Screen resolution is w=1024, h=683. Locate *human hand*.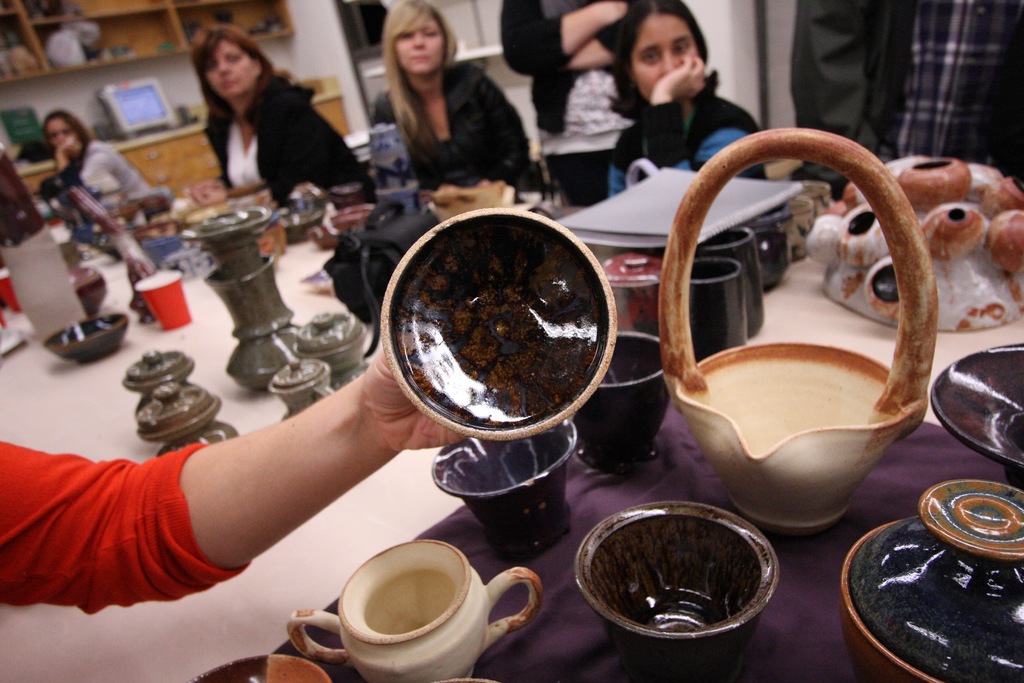
l=661, t=54, r=709, b=103.
